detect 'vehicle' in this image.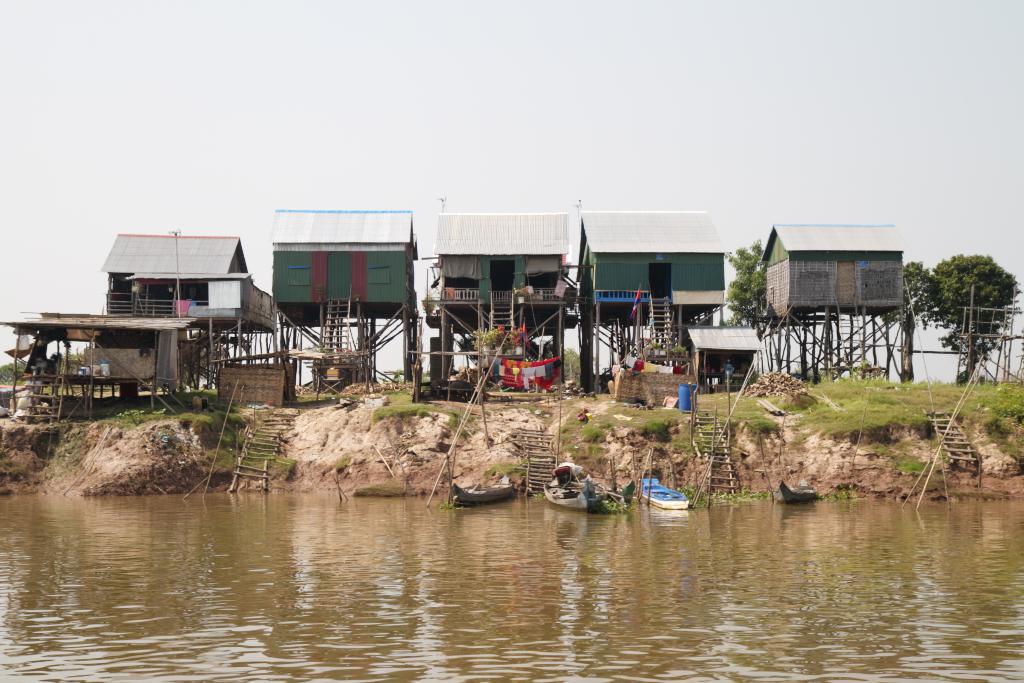
Detection: box=[636, 472, 684, 510].
